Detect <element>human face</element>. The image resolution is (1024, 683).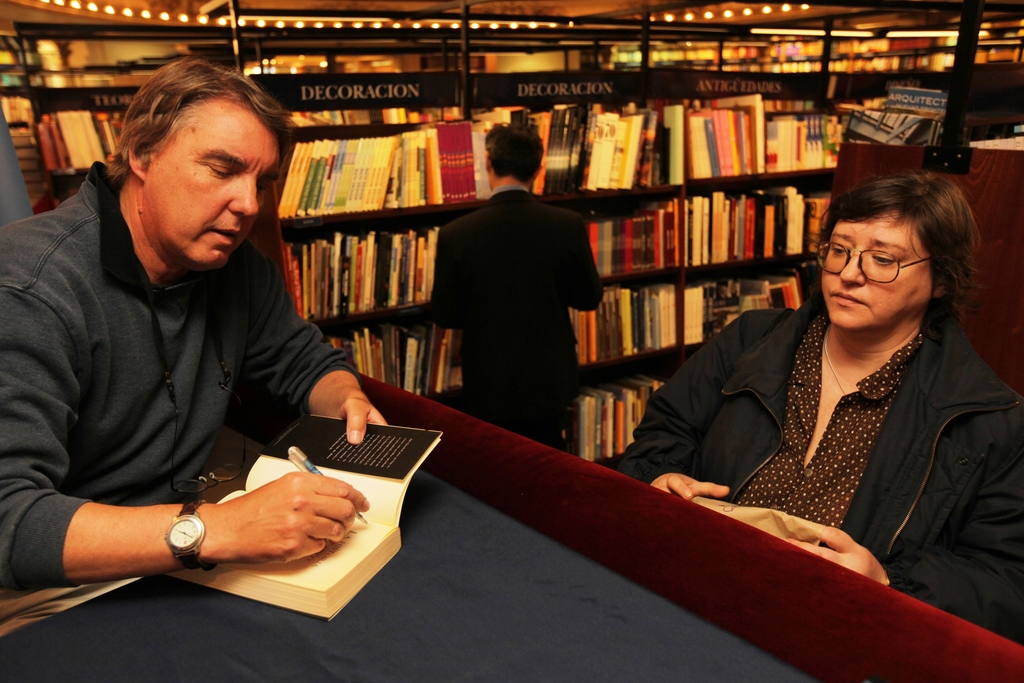
{"left": 146, "top": 103, "right": 280, "bottom": 265}.
